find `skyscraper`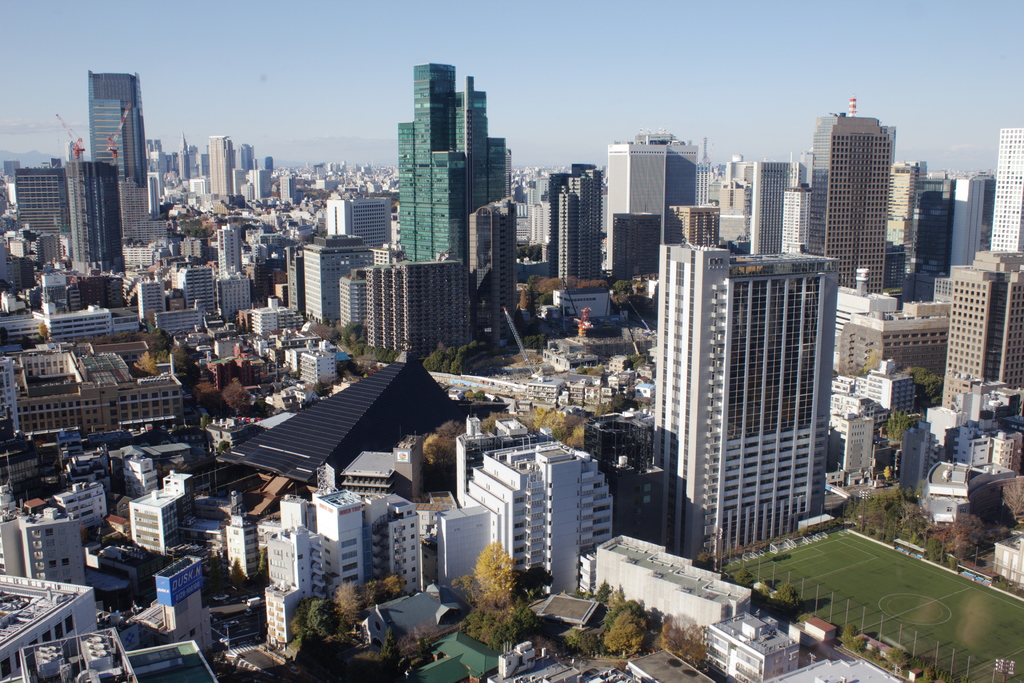
box=[68, 158, 123, 273]
